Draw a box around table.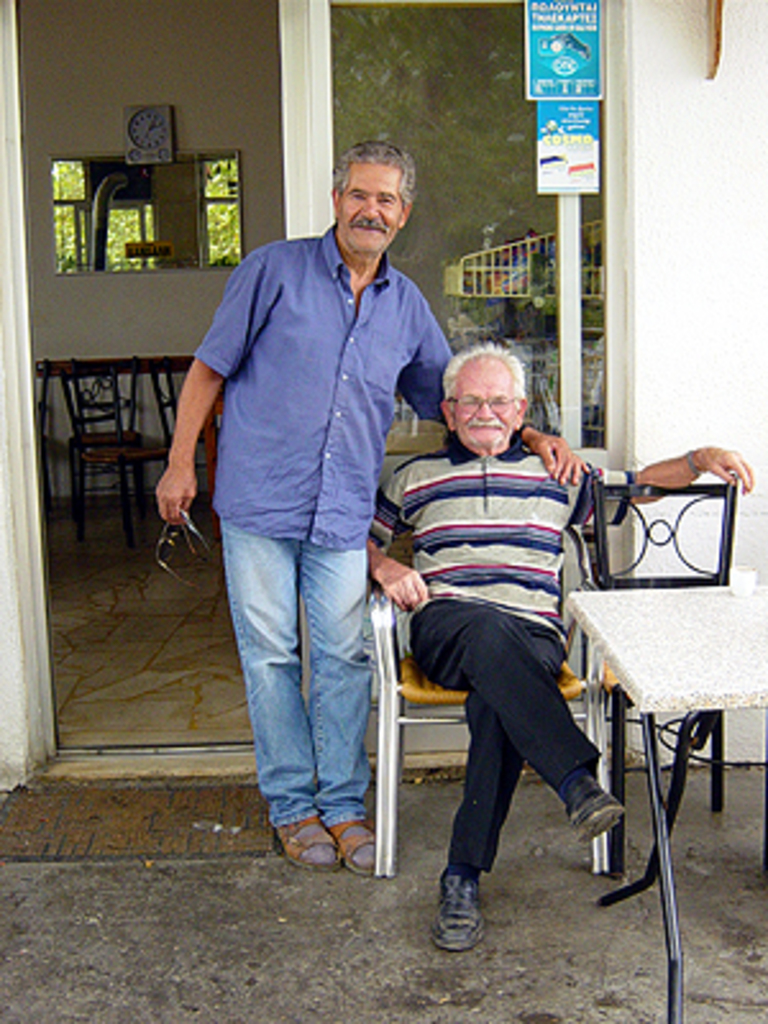
492,502,730,978.
